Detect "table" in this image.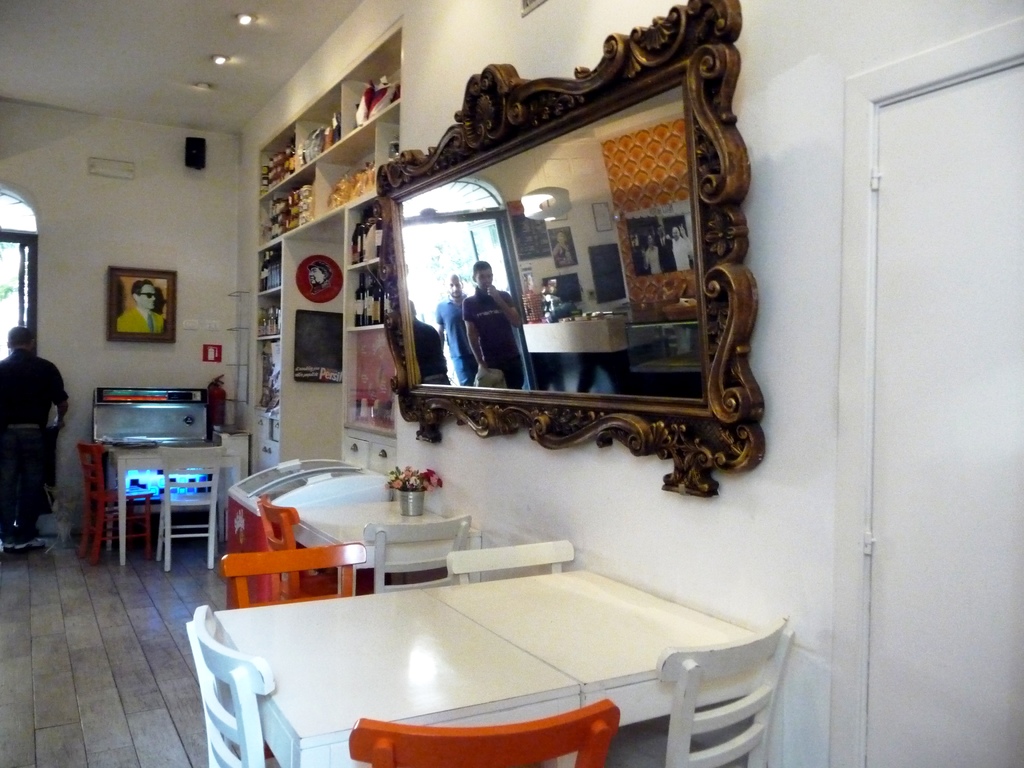
Detection: [left=211, top=565, right=769, bottom=767].
